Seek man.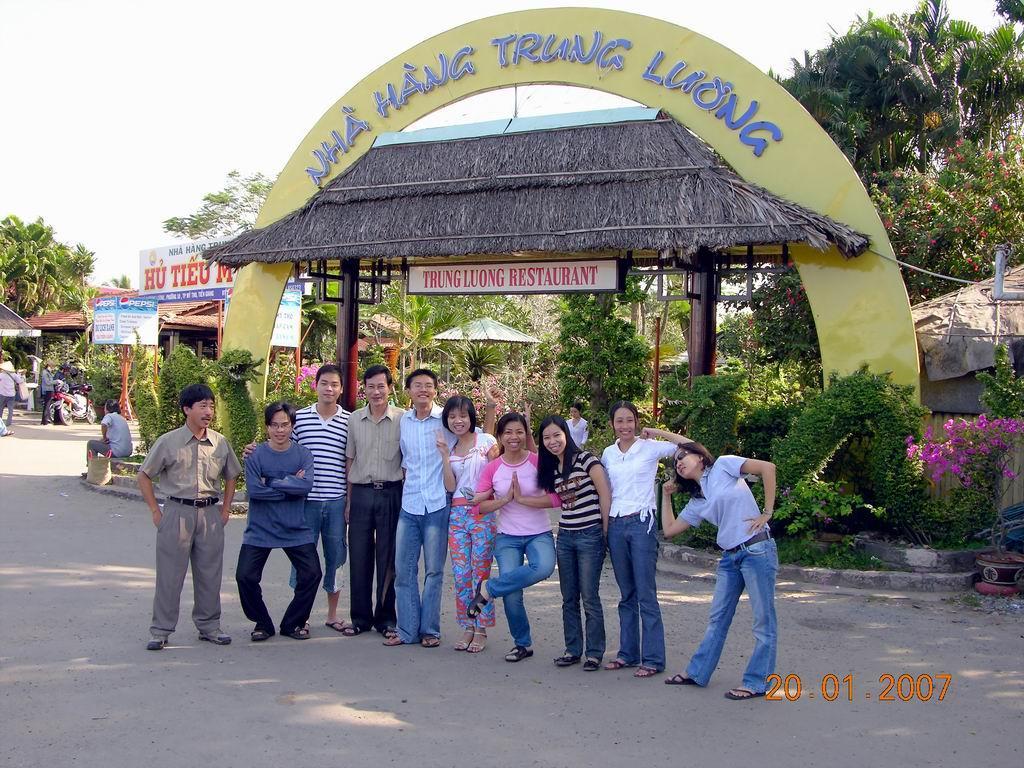
(left=390, top=364, right=456, bottom=649).
